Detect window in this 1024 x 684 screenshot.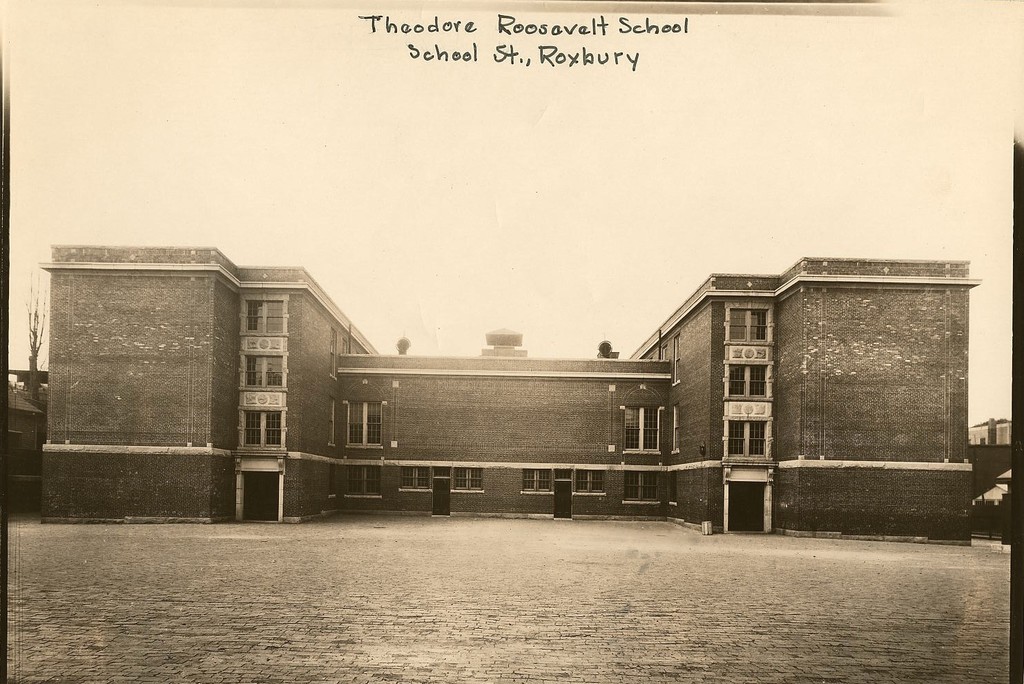
Detection: (left=669, top=403, right=679, bottom=454).
